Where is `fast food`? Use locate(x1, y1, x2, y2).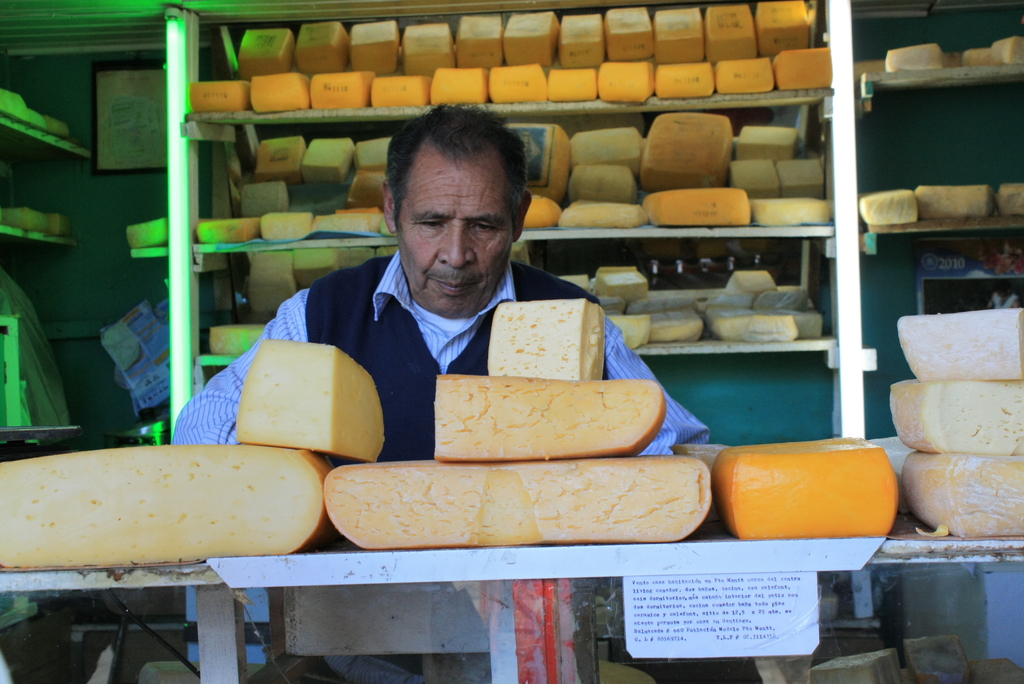
locate(292, 248, 373, 291).
